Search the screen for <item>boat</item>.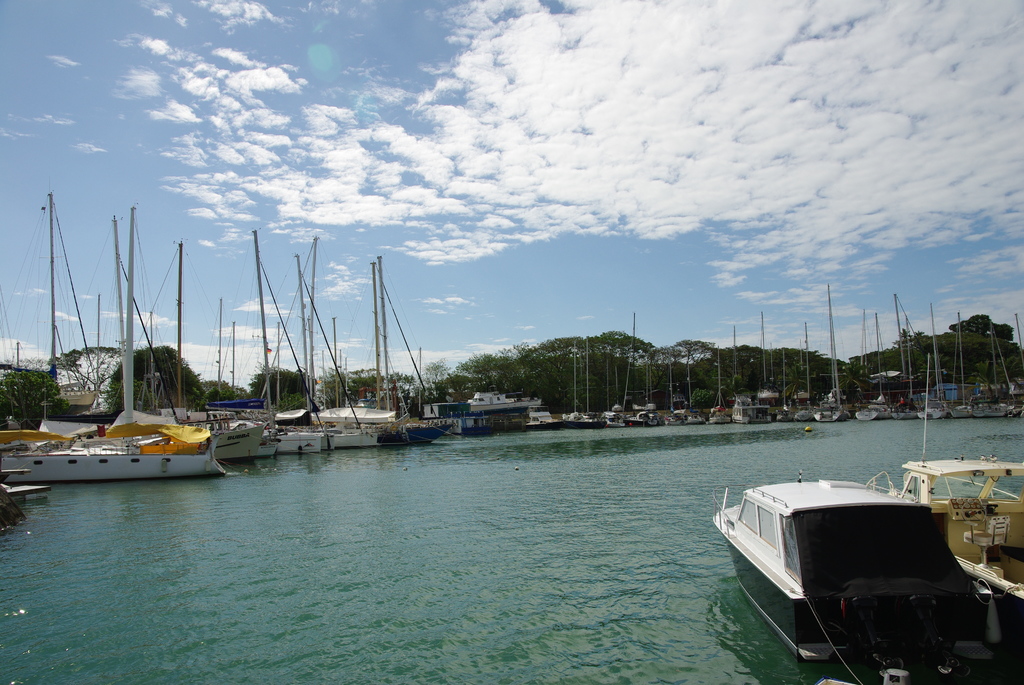
Found at [x1=248, y1=224, x2=337, y2=457].
